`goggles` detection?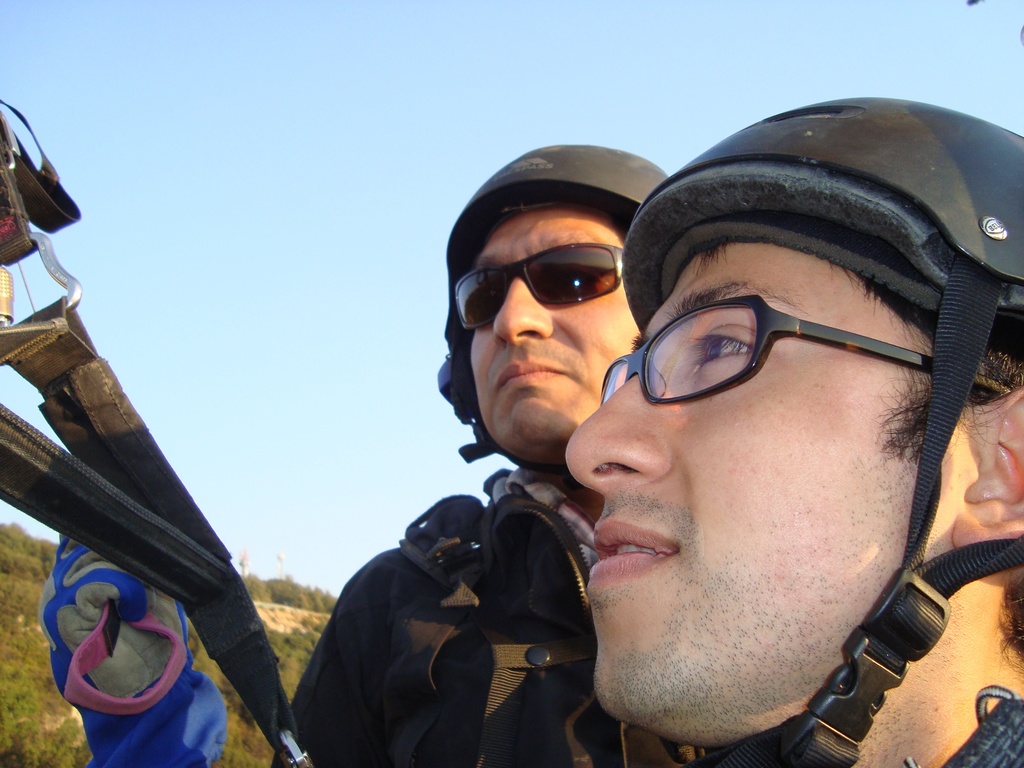
<box>462,250,636,319</box>
